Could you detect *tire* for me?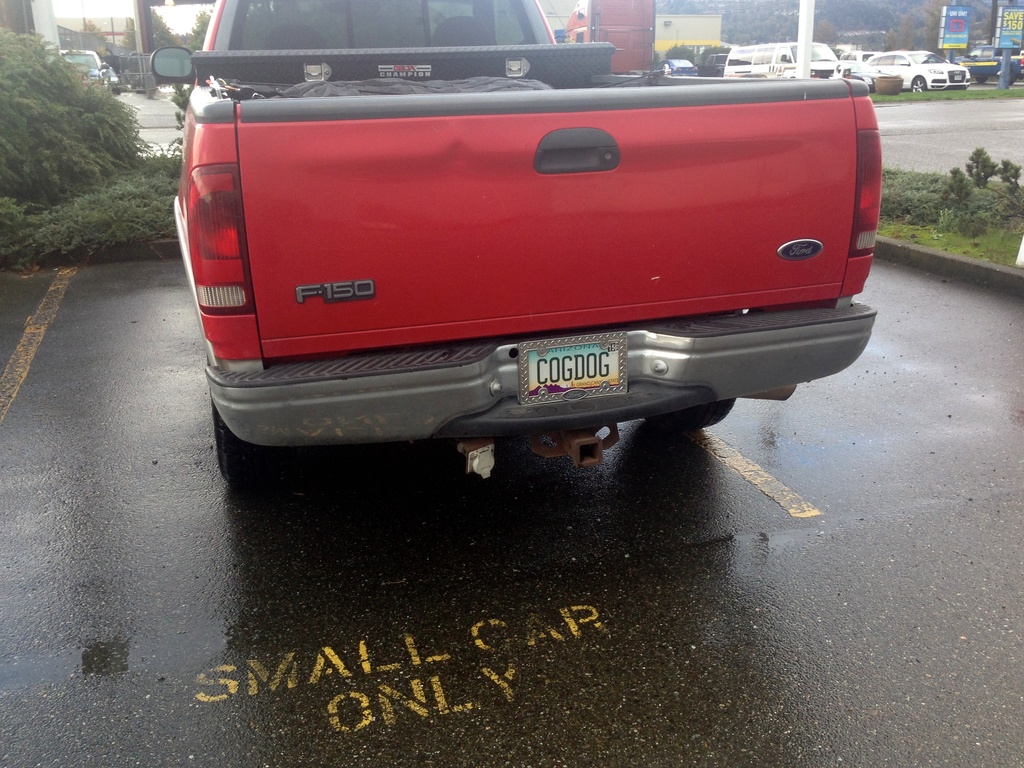
Detection result: <box>975,74,992,85</box>.
